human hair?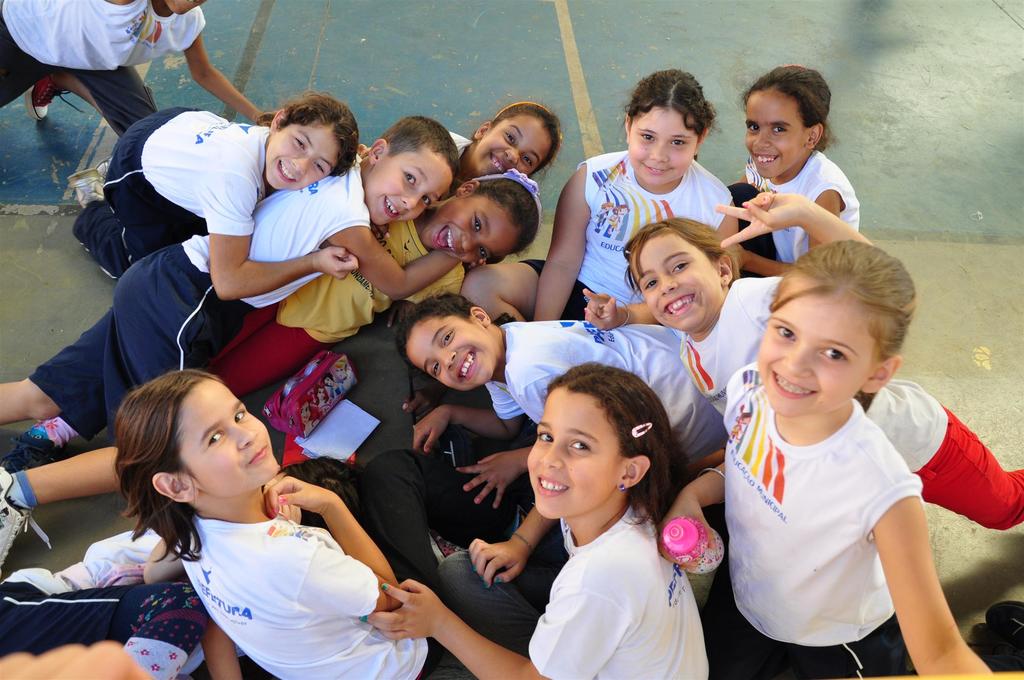
Rect(613, 67, 717, 160)
